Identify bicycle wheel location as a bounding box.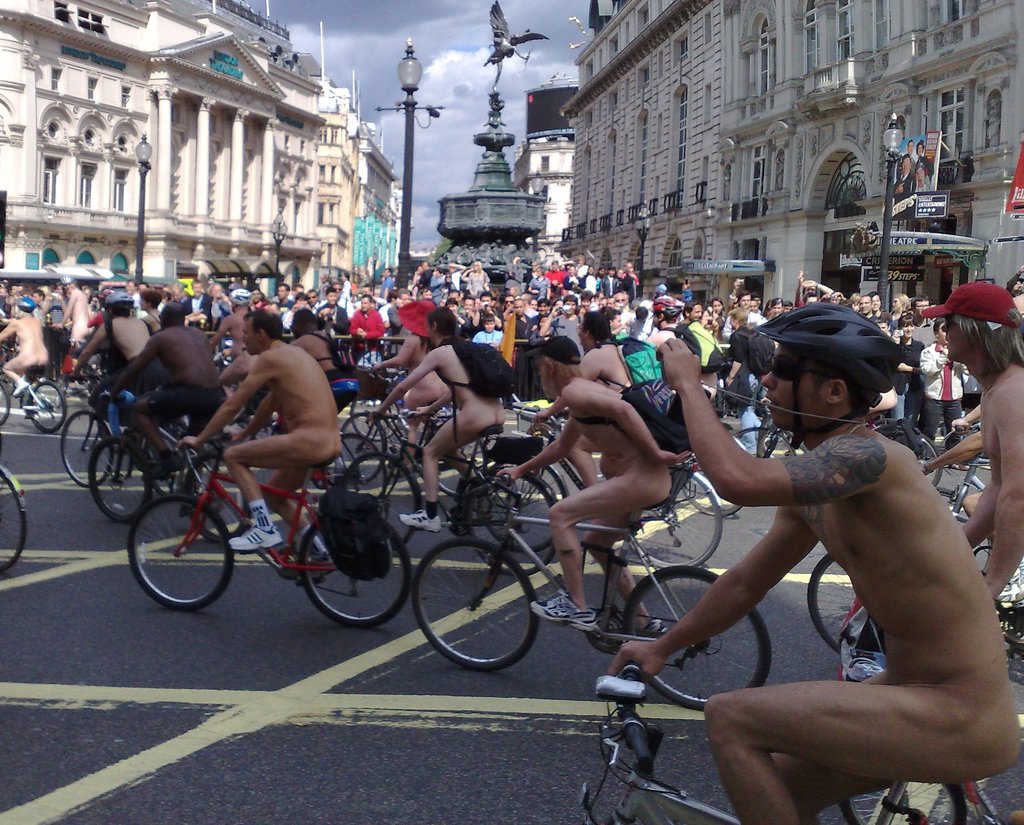
locate(301, 519, 407, 628).
